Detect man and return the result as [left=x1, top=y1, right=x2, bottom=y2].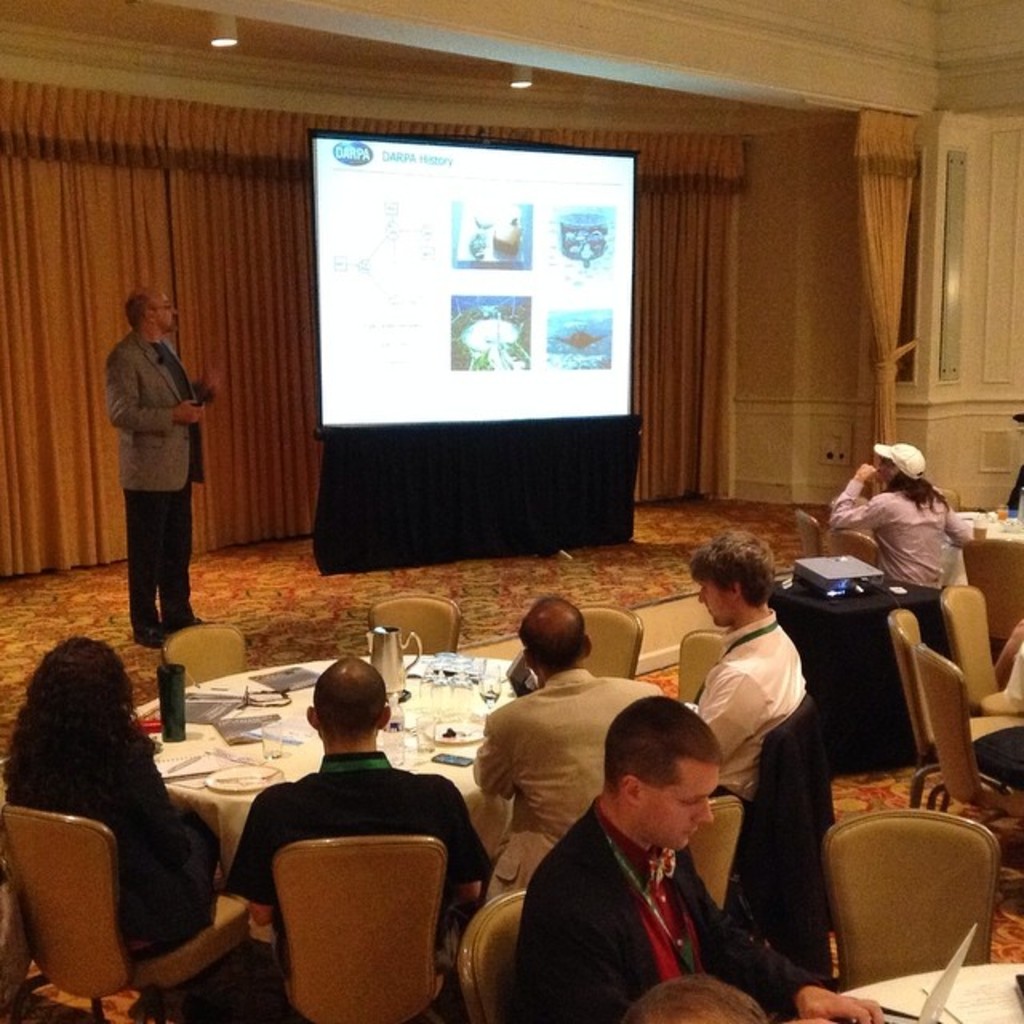
[left=480, top=595, right=666, bottom=896].
